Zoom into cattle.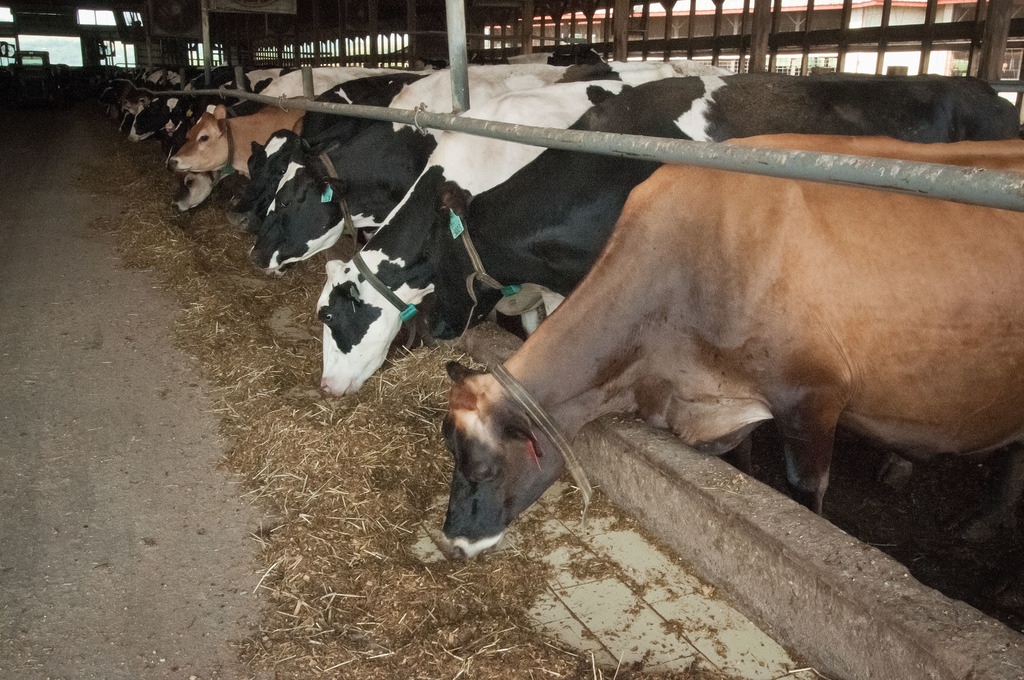
Zoom target: pyautogui.locateOnScreen(305, 67, 1021, 476).
